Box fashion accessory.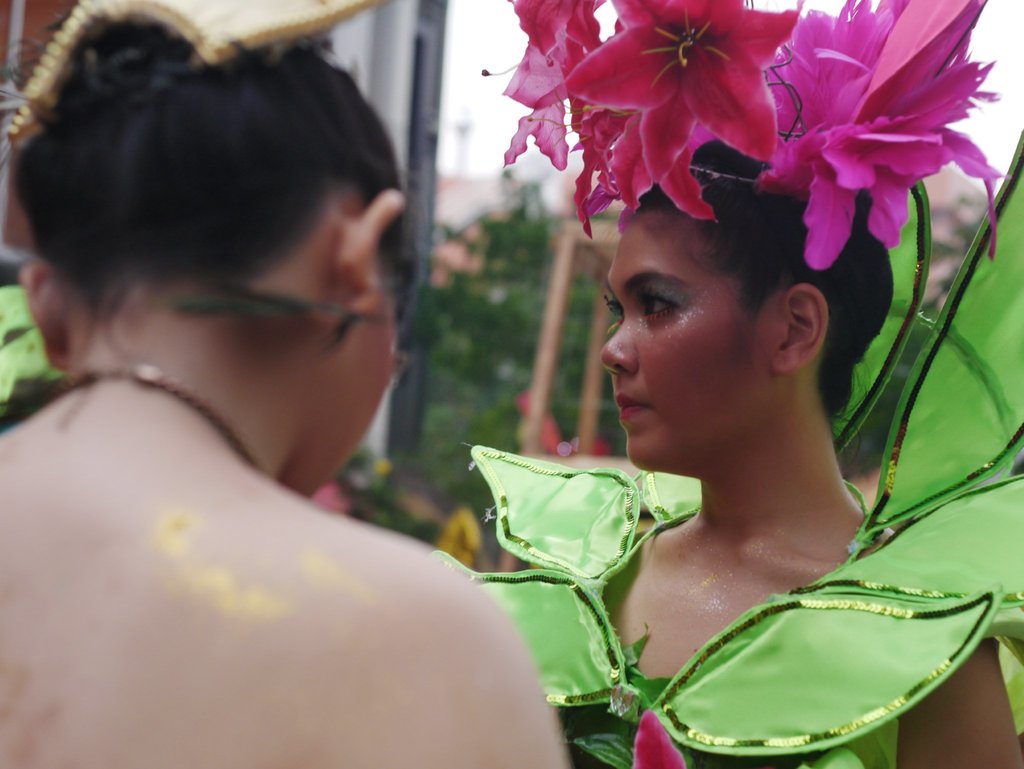
bbox=(0, 0, 391, 153).
